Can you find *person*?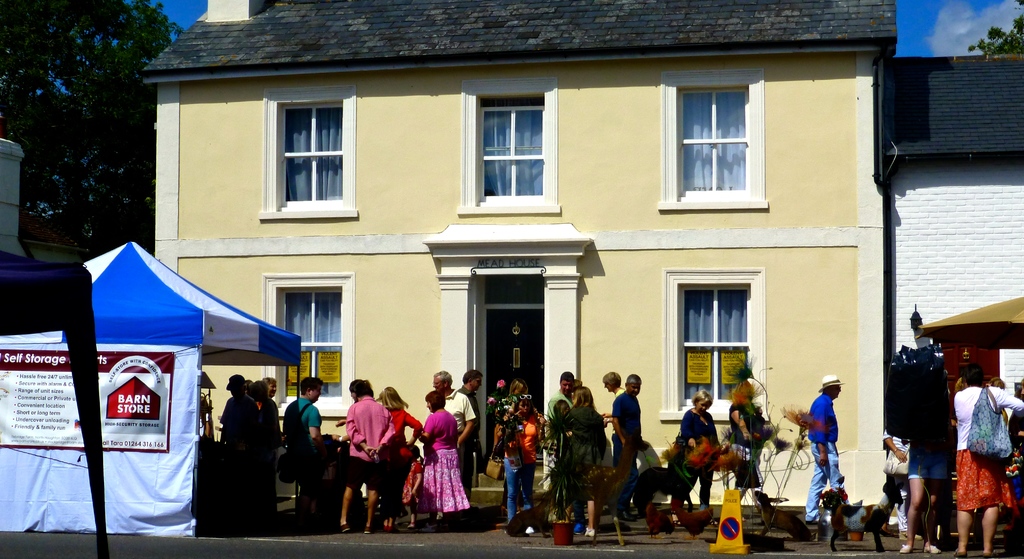
Yes, bounding box: 426:366:472:457.
